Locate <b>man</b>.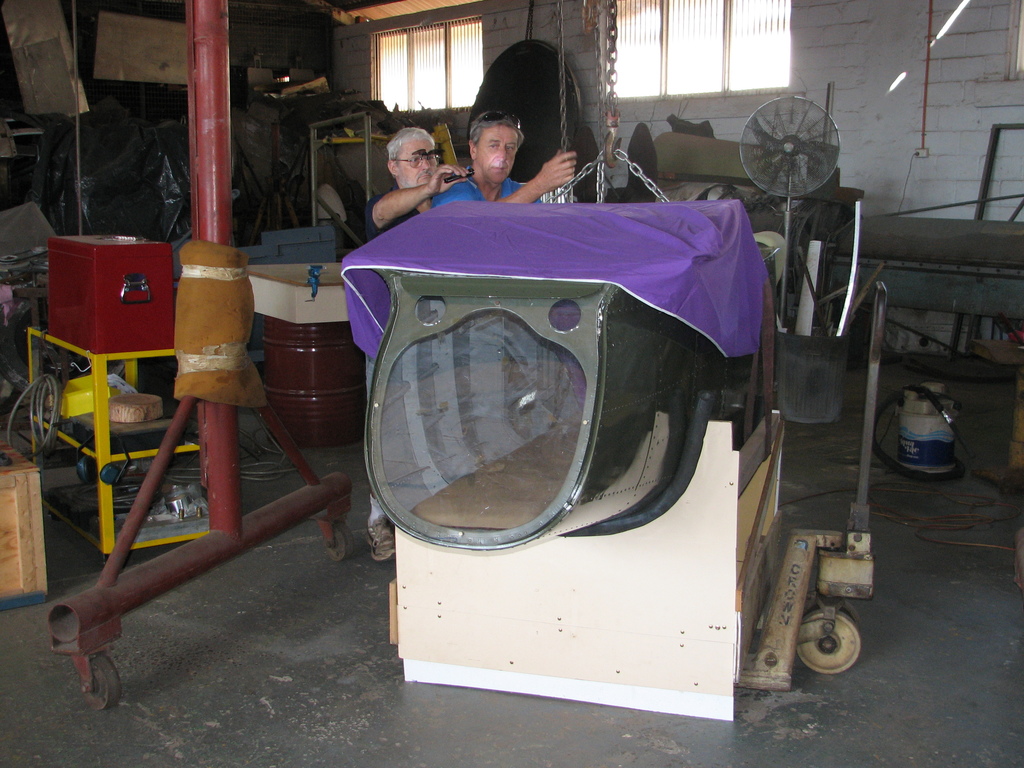
Bounding box: detection(429, 108, 576, 207).
